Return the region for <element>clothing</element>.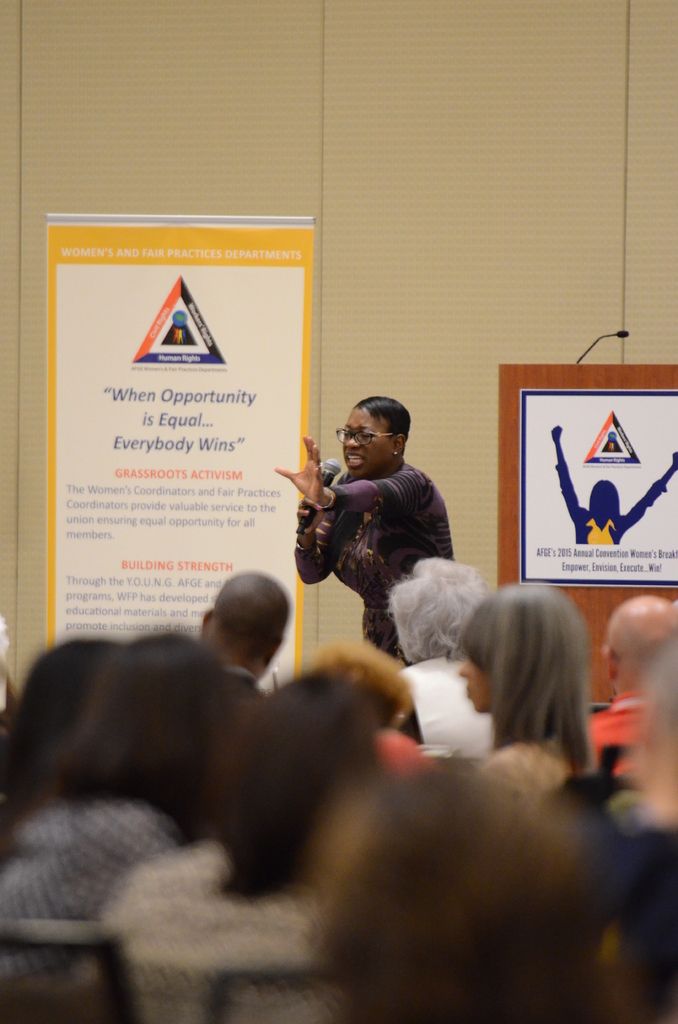
BBox(293, 430, 468, 614).
